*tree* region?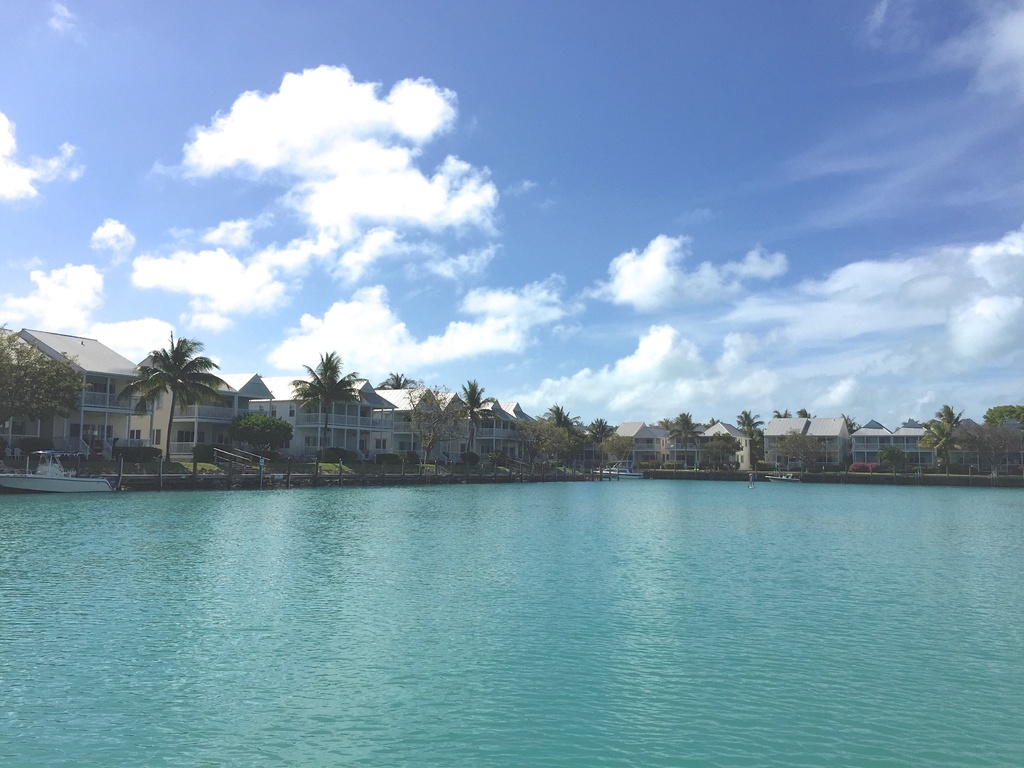
crop(0, 325, 108, 481)
